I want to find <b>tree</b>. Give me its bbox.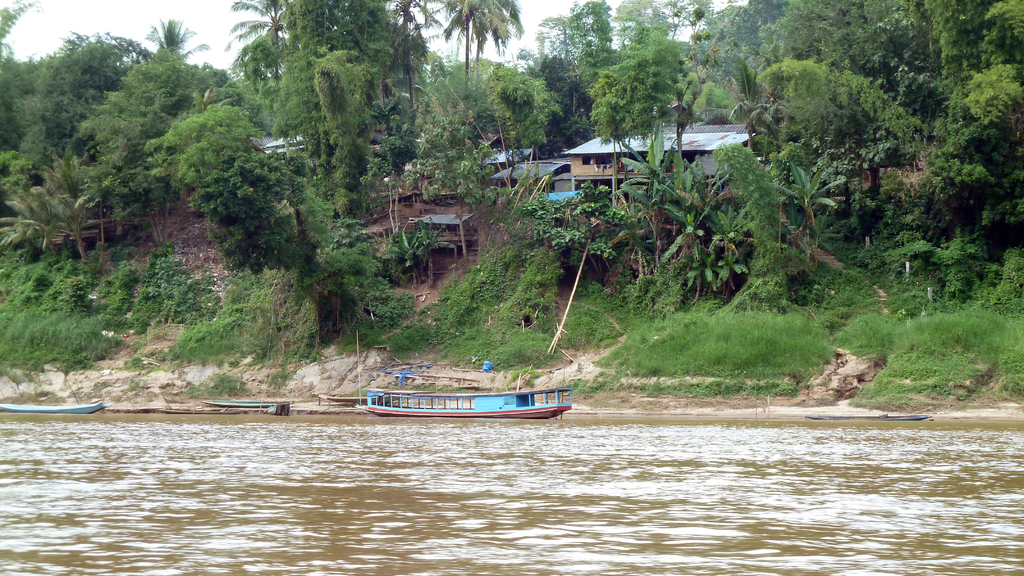
477 72 556 163.
